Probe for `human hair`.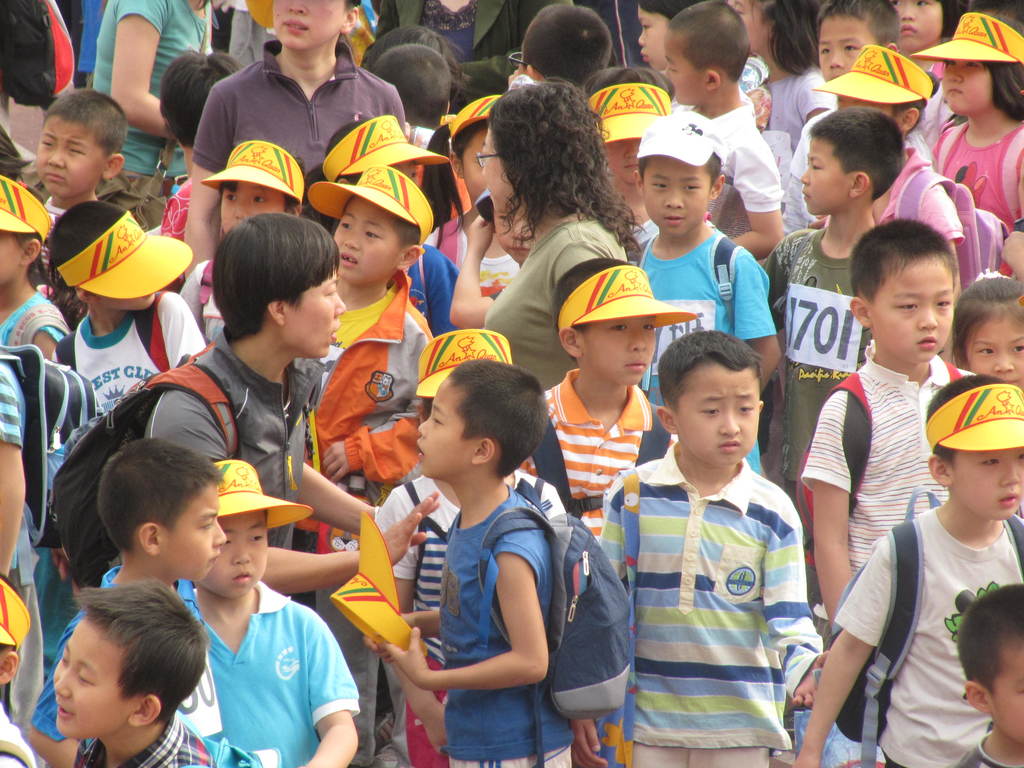
Probe result: region(67, 585, 215, 735).
